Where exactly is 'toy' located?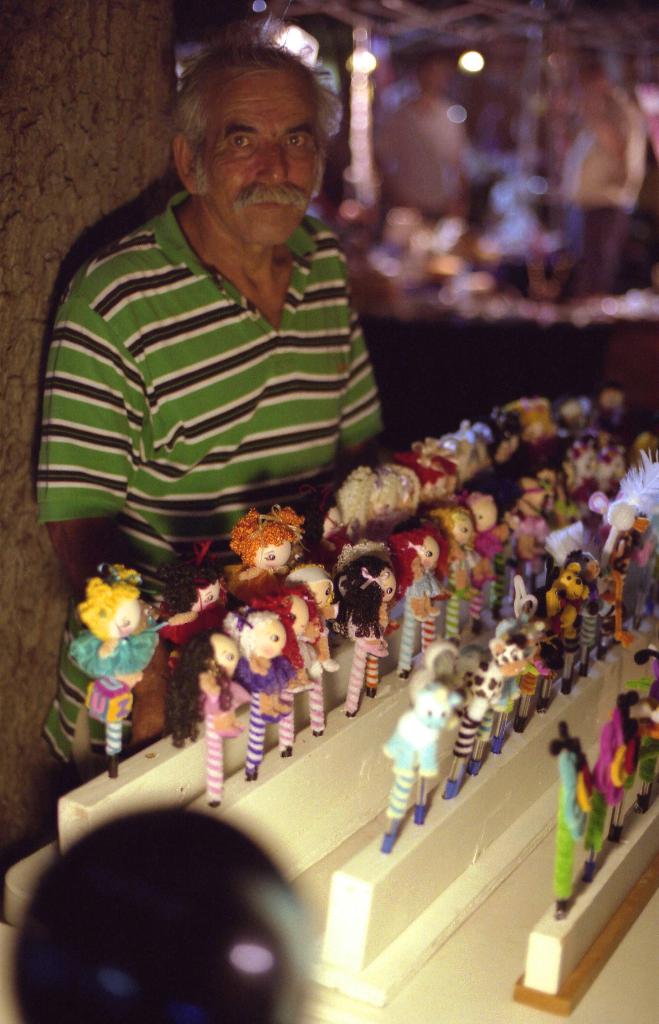
Its bounding box is [625, 505, 658, 617].
